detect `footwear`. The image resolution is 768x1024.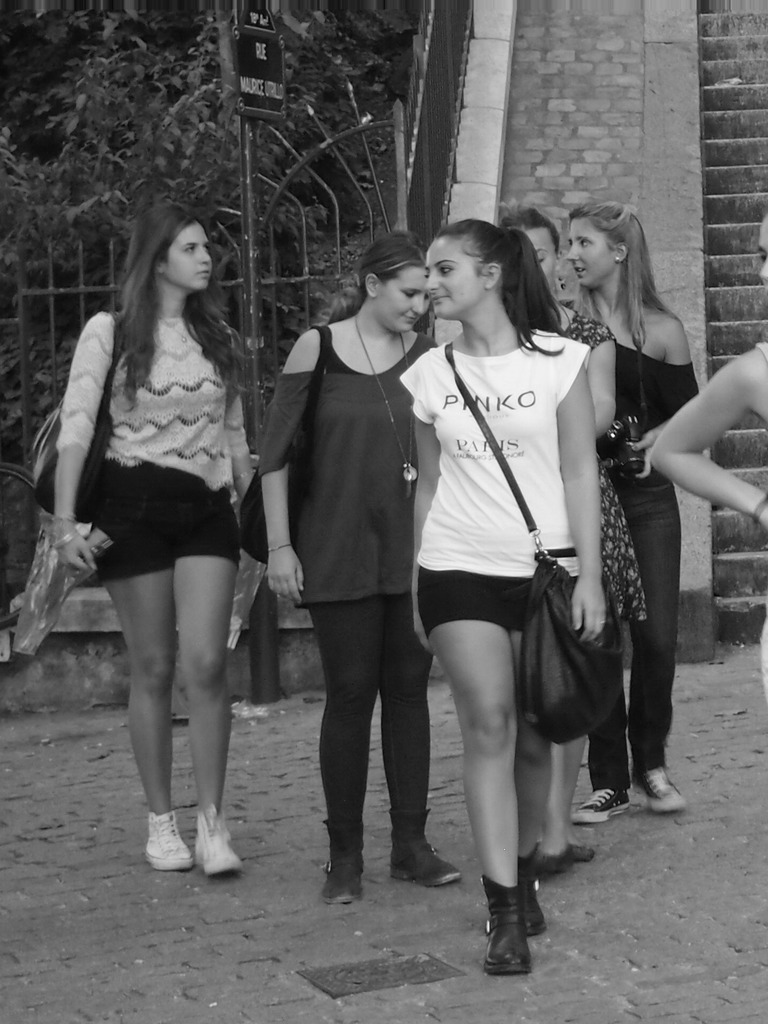
{"left": 143, "top": 811, "right": 195, "bottom": 869}.
